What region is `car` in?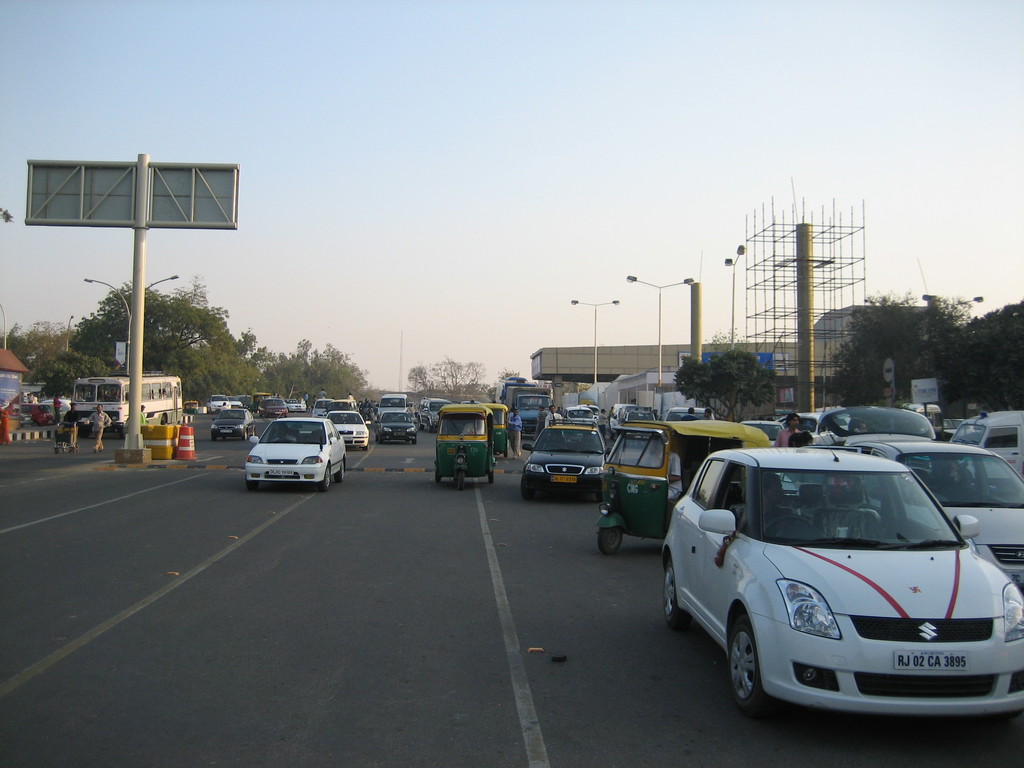
19,402,56,429.
